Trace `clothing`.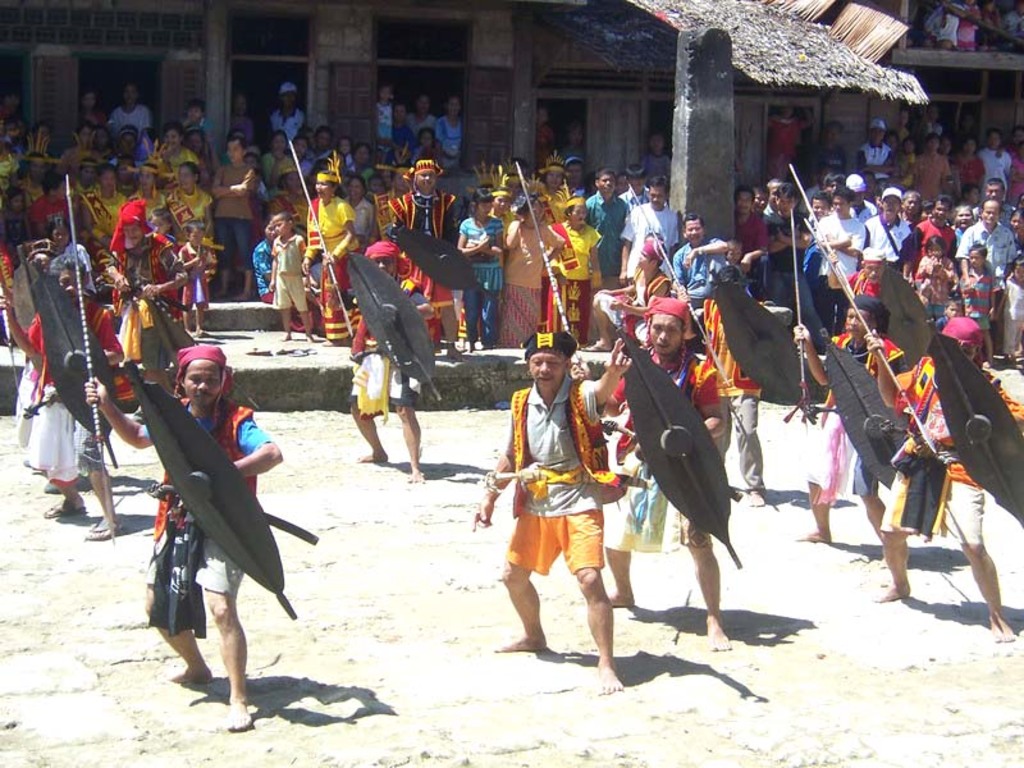
Traced to 582/195/632/288.
